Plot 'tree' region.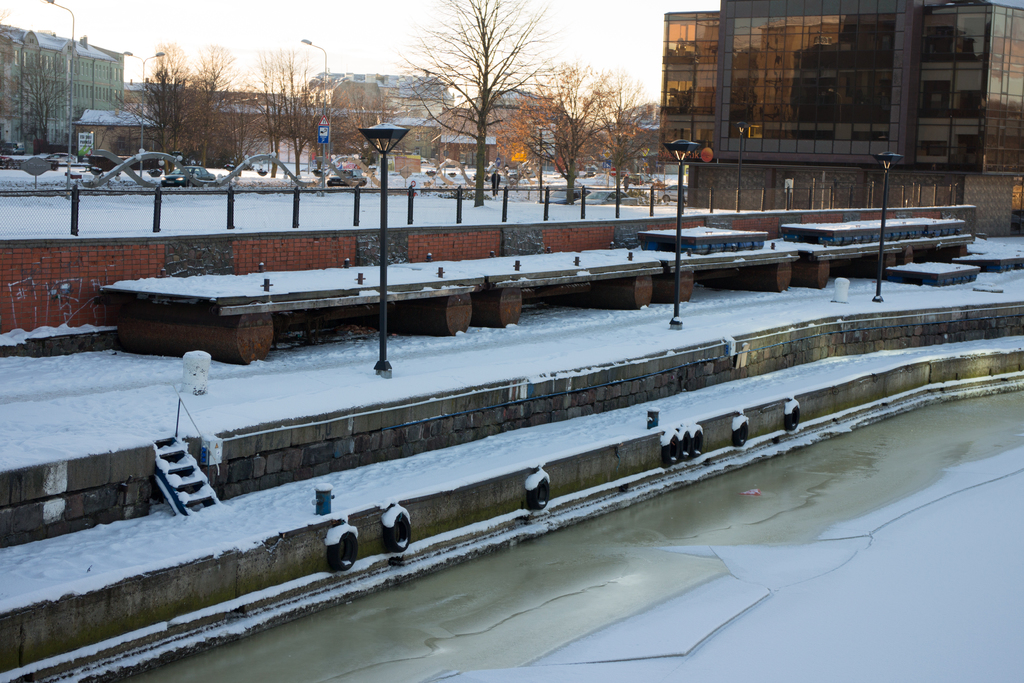
Plotted at <region>488, 63, 630, 204</region>.
